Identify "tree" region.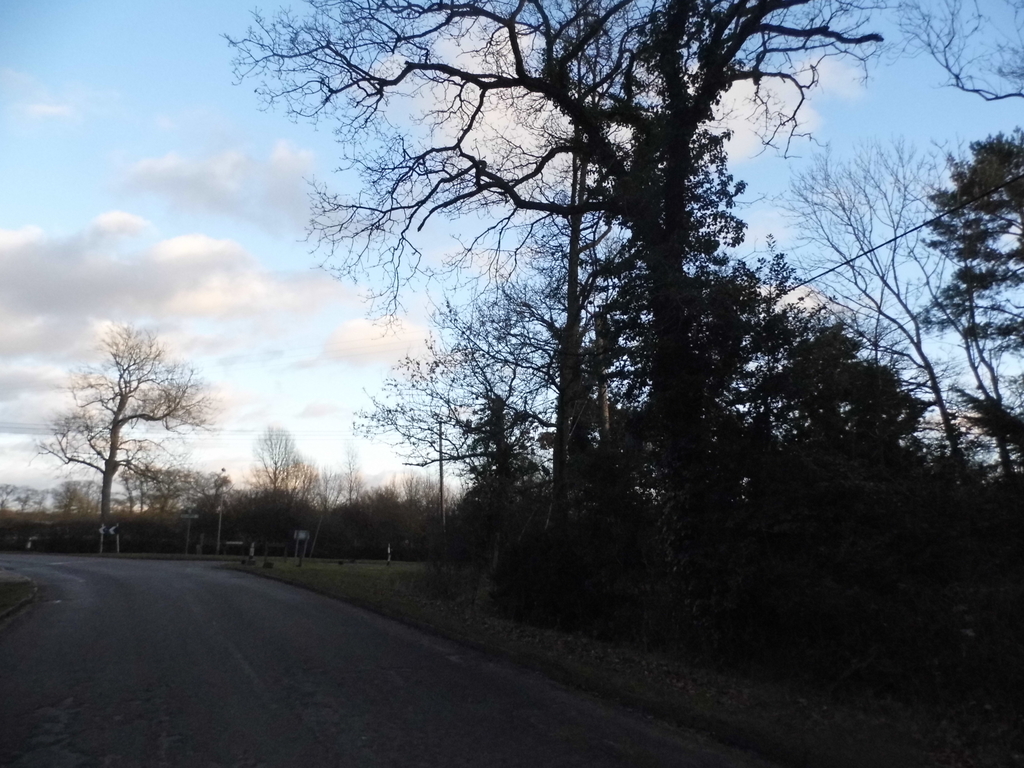
Region: 207,0,900,675.
